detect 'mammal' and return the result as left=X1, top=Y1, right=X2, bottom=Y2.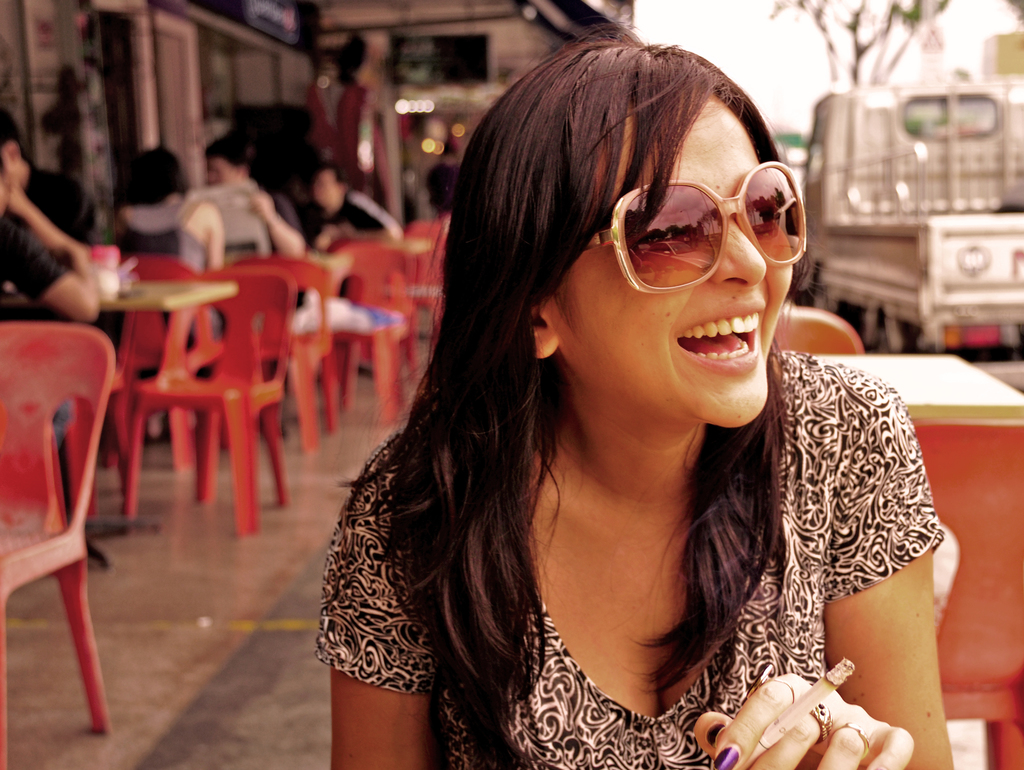
left=0, top=162, right=107, bottom=481.
